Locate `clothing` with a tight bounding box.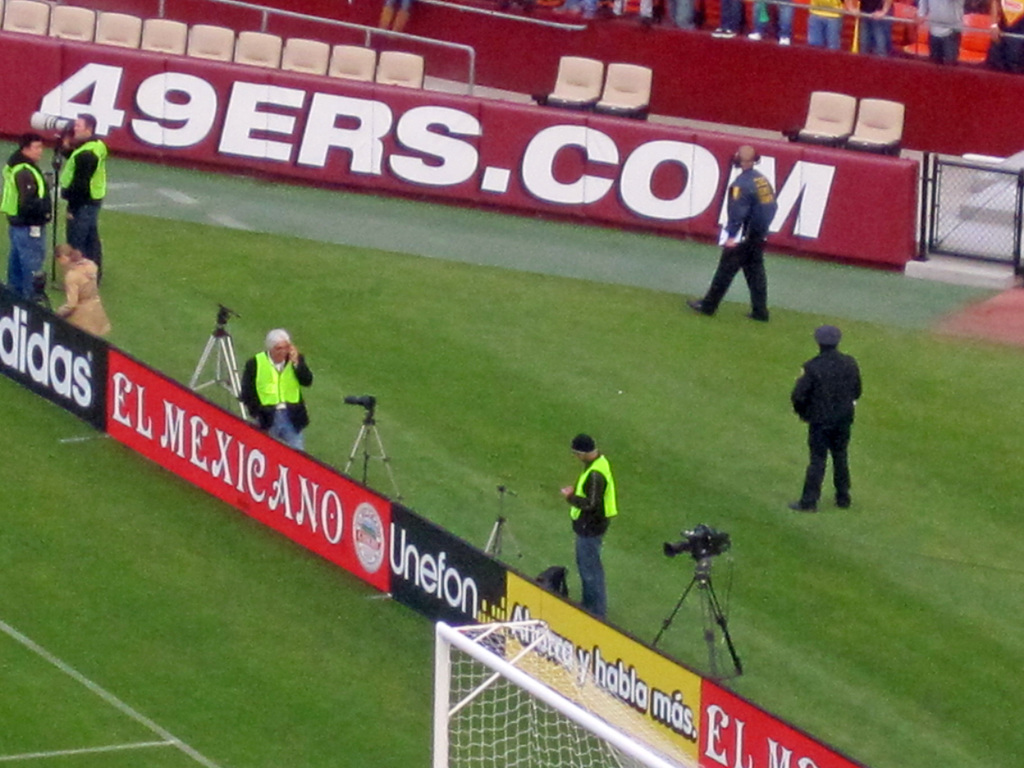
<box>365,0,426,1</box>.
